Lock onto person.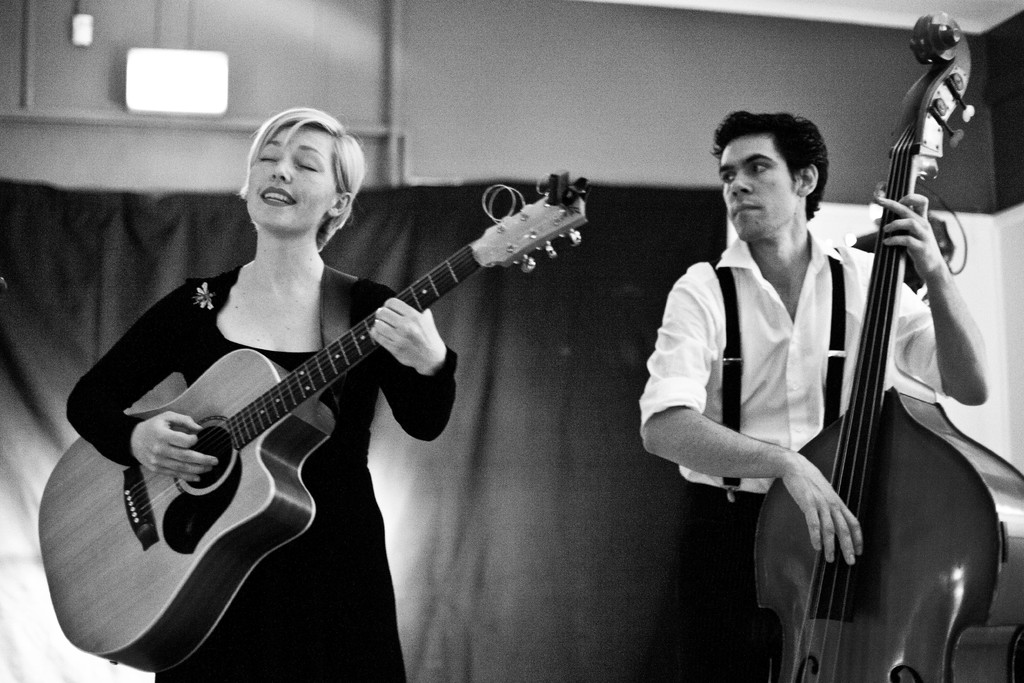
Locked: {"x1": 67, "y1": 92, "x2": 590, "y2": 681}.
